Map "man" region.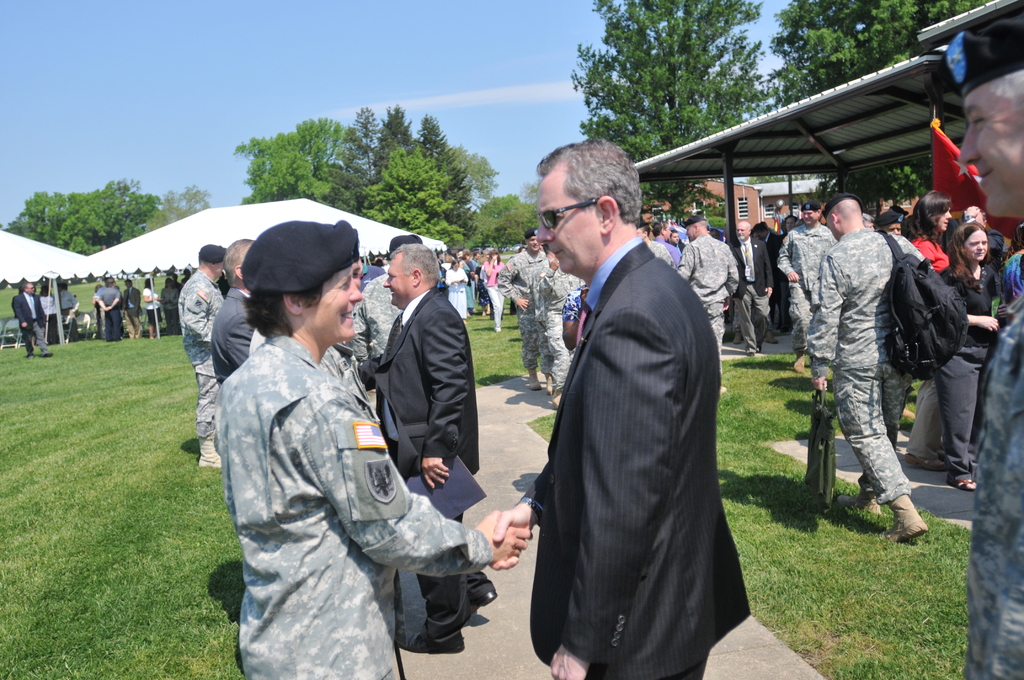
Mapped to select_region(496, 226, 543, 387).
